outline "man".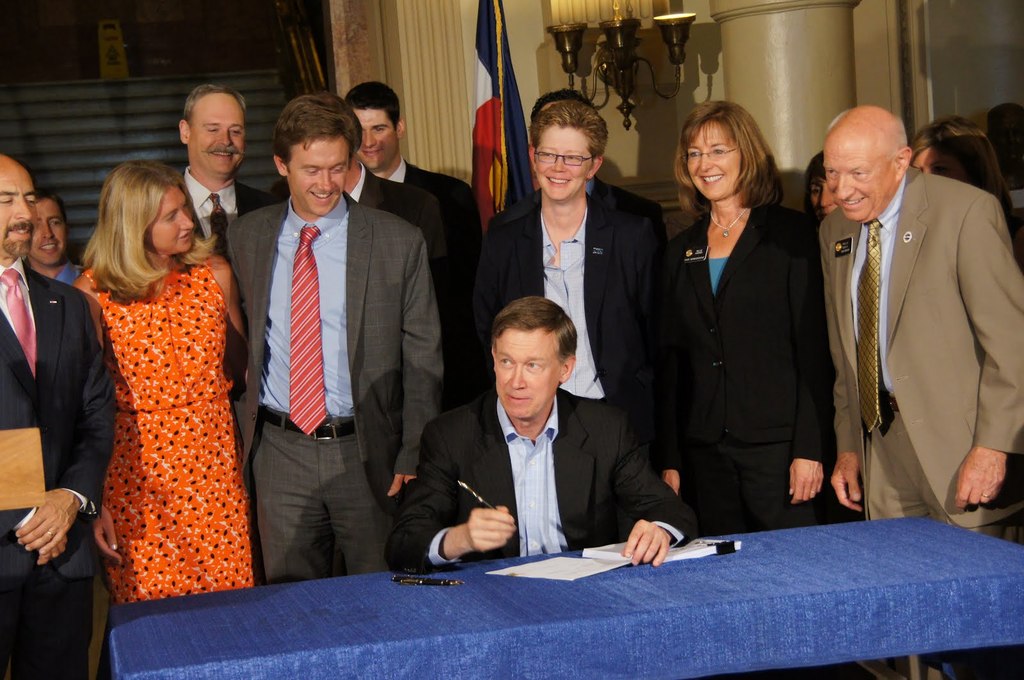
Outline: <region>803, 95, 1023, 544</region>.
